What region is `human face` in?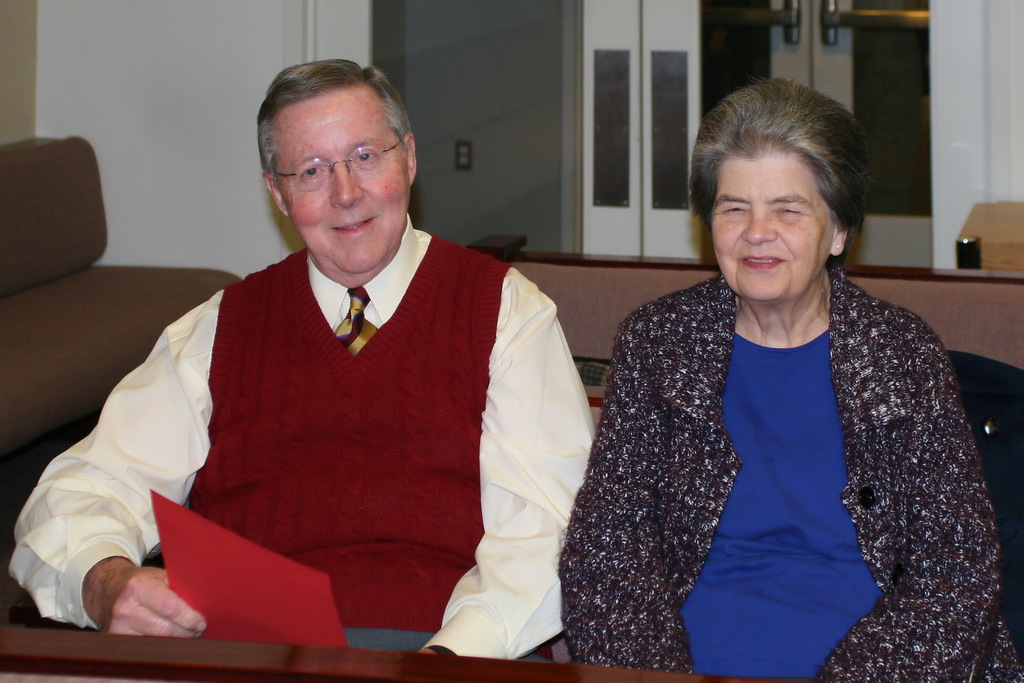
(x1=271, y1=88, x2=409, y2=275).
